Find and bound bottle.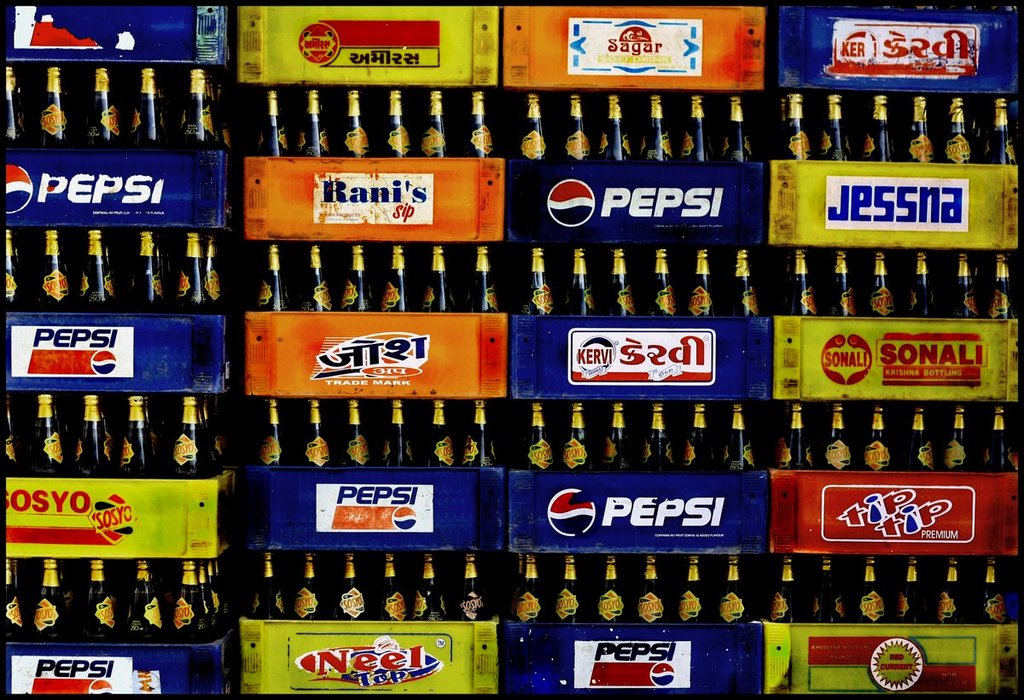
Bound: (551, 555, 591, 624).
